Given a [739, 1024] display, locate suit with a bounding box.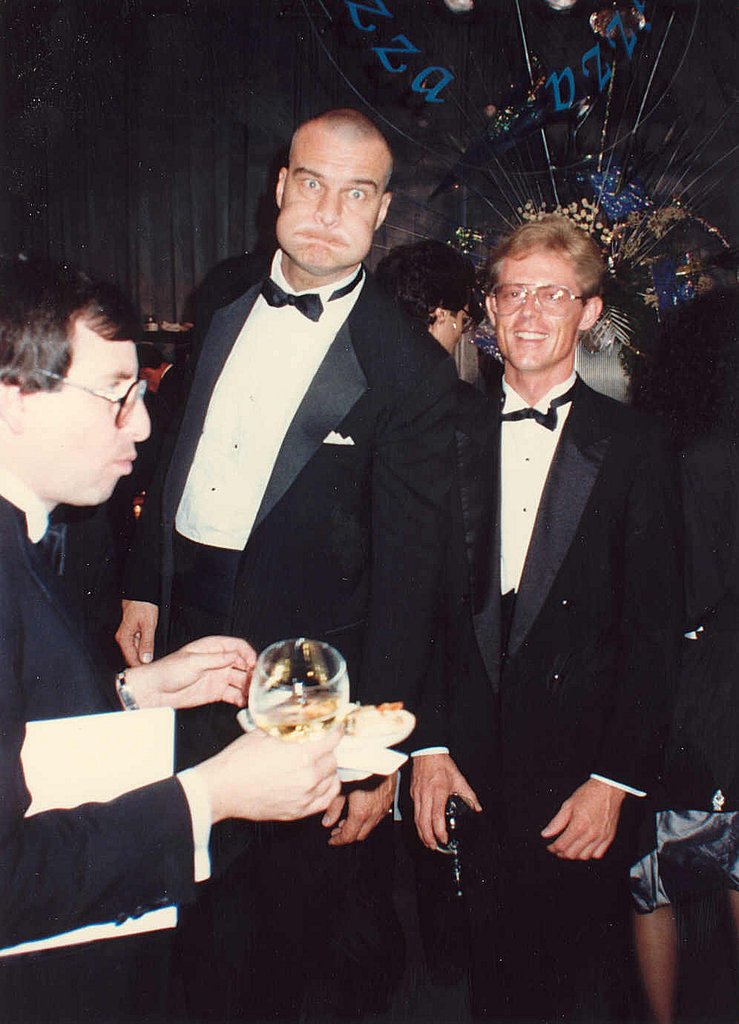
Located: detection(412, 380, 670, 1023).
